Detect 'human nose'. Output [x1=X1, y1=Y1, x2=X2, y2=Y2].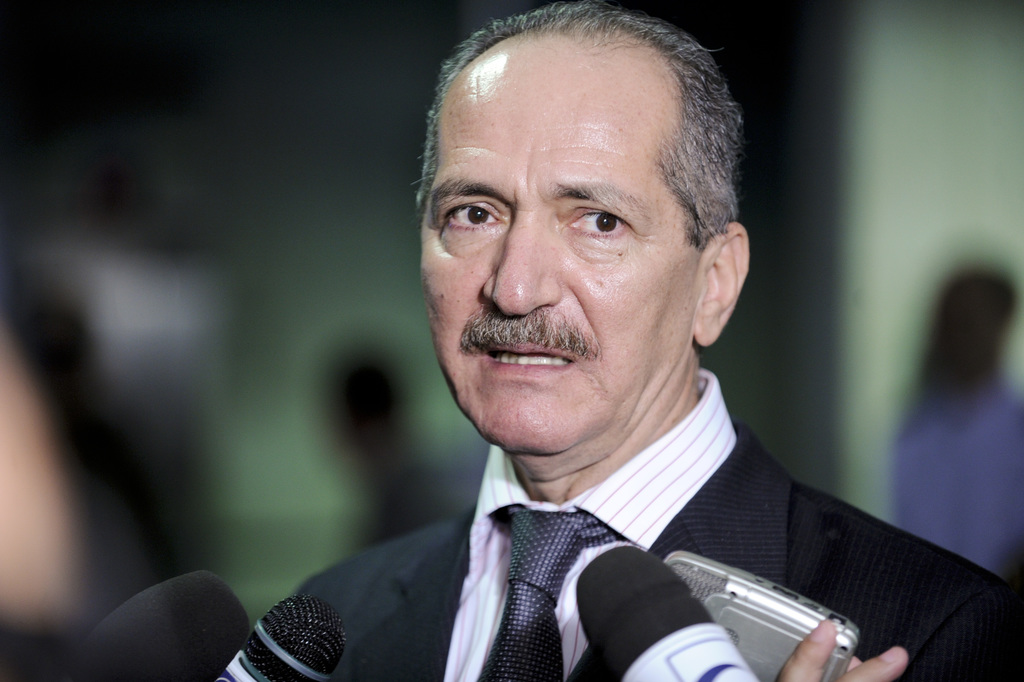
[x1=477, y1=202, x2=564, y2=320].
